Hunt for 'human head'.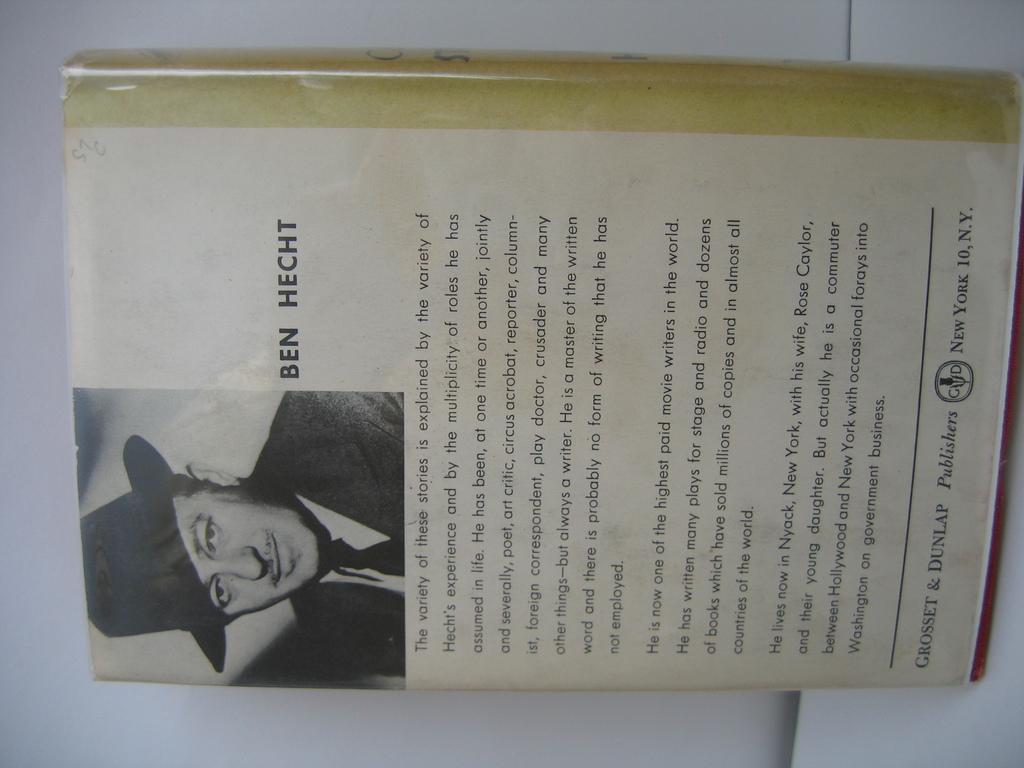
Hunted down at x1=142 y1=483 x2=304 y2=628.
